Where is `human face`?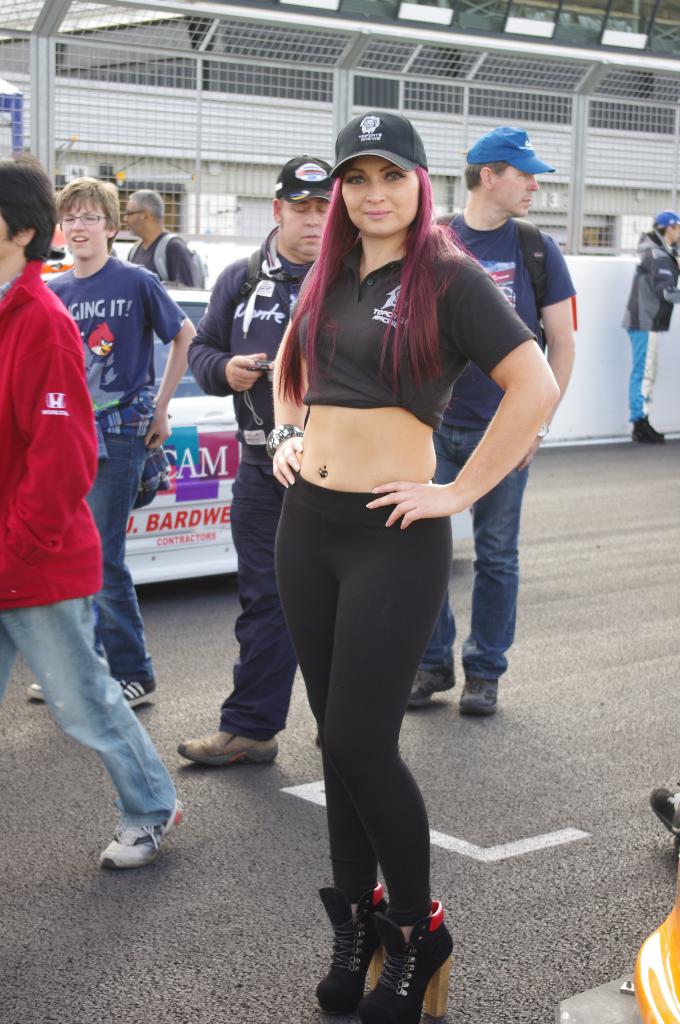
BBox(0, 209, 18, 269).
